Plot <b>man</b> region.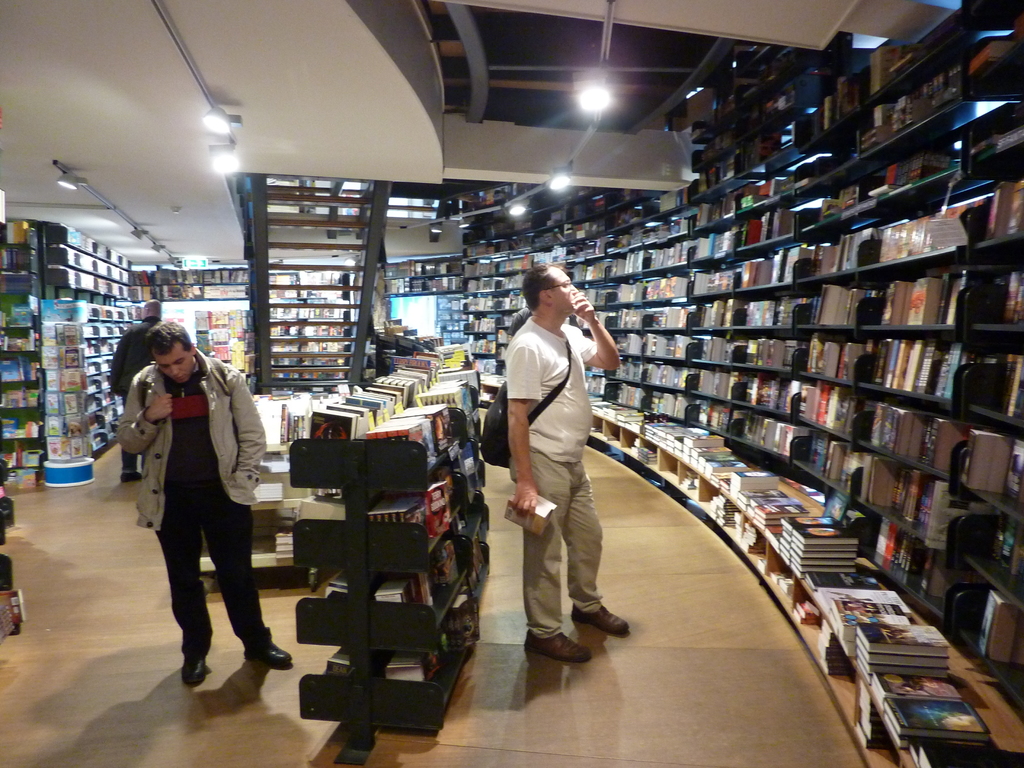
Plotted at box=[104, 296, 175, 480].
